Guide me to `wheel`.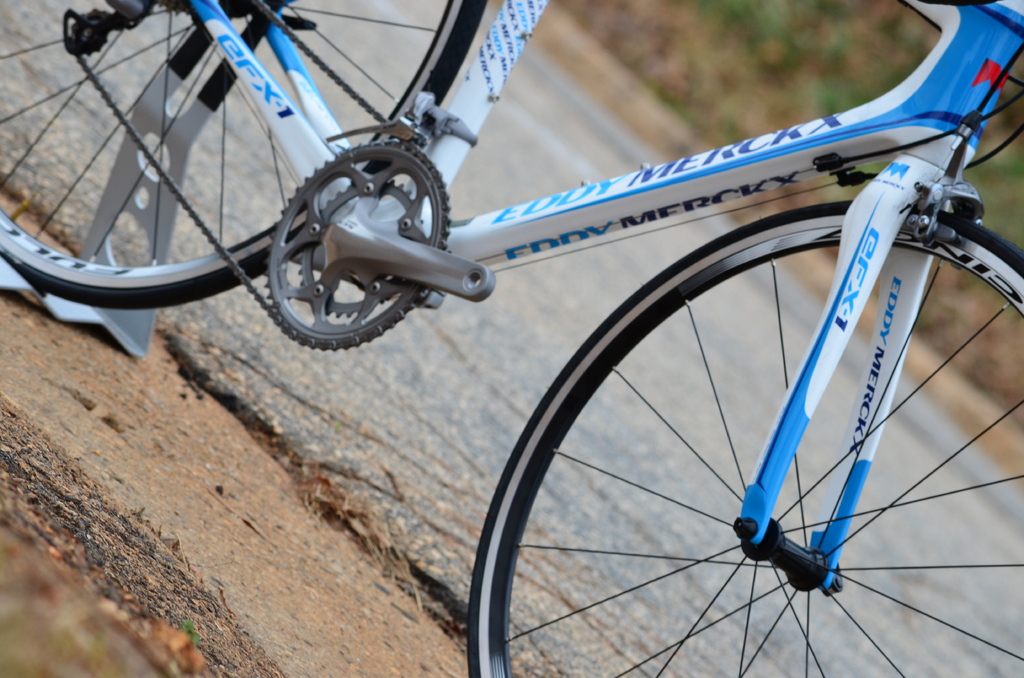
Guidance: Rect(0, 0, 488, 321).
